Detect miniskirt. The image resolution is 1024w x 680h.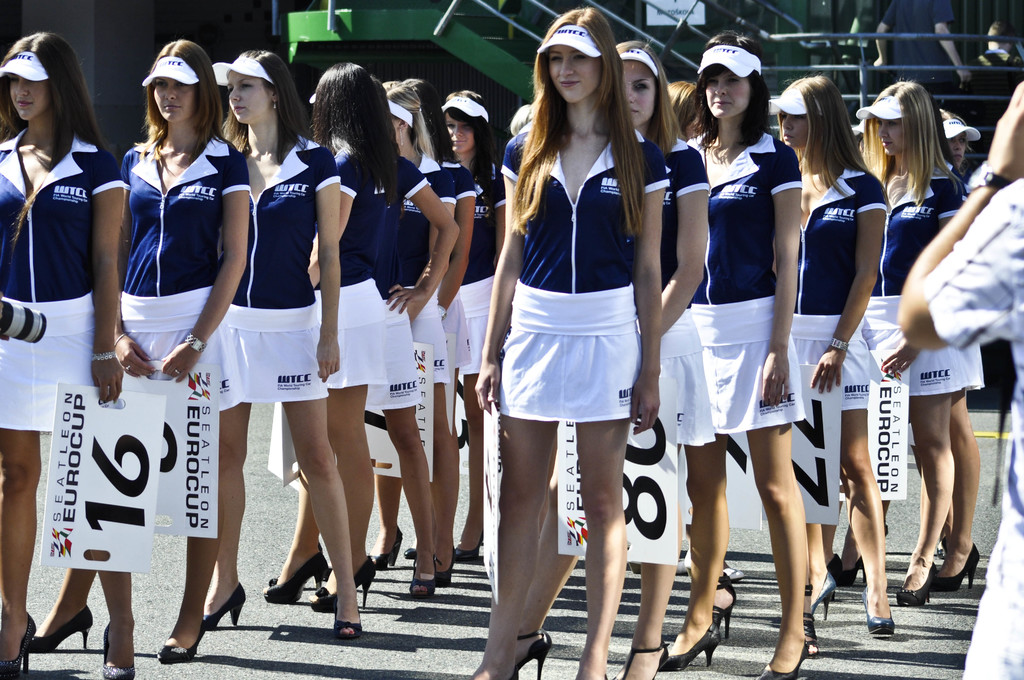
221:300:330:405.
